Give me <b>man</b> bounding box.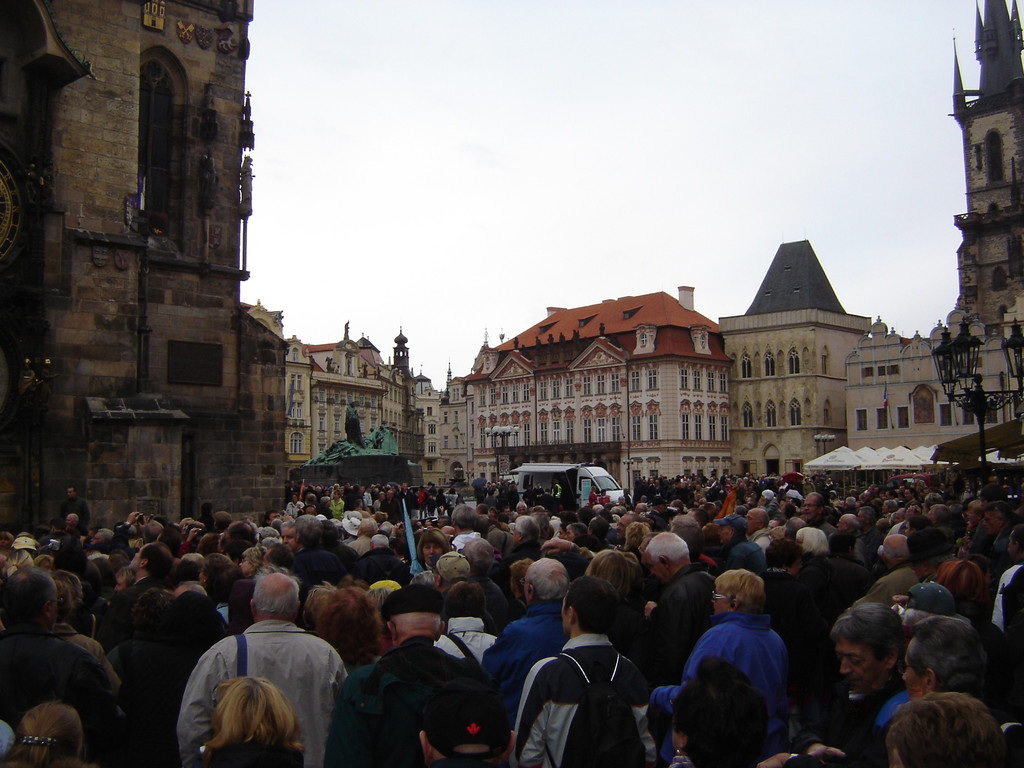
bbox(755, 600, 909, 767).
